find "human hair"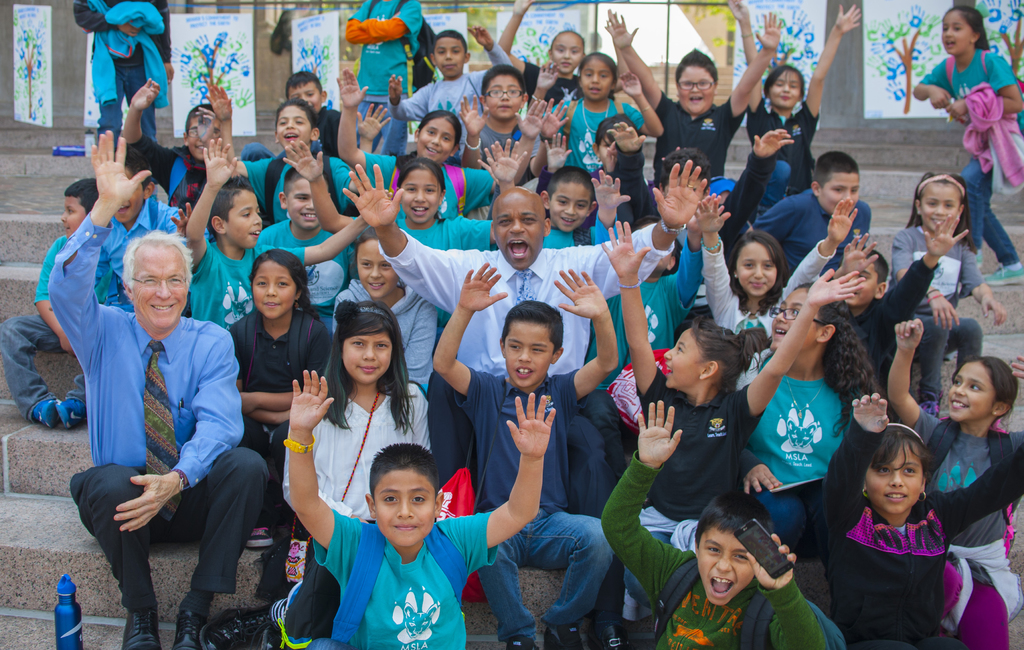
select_region(905, 172, 981, 257)
